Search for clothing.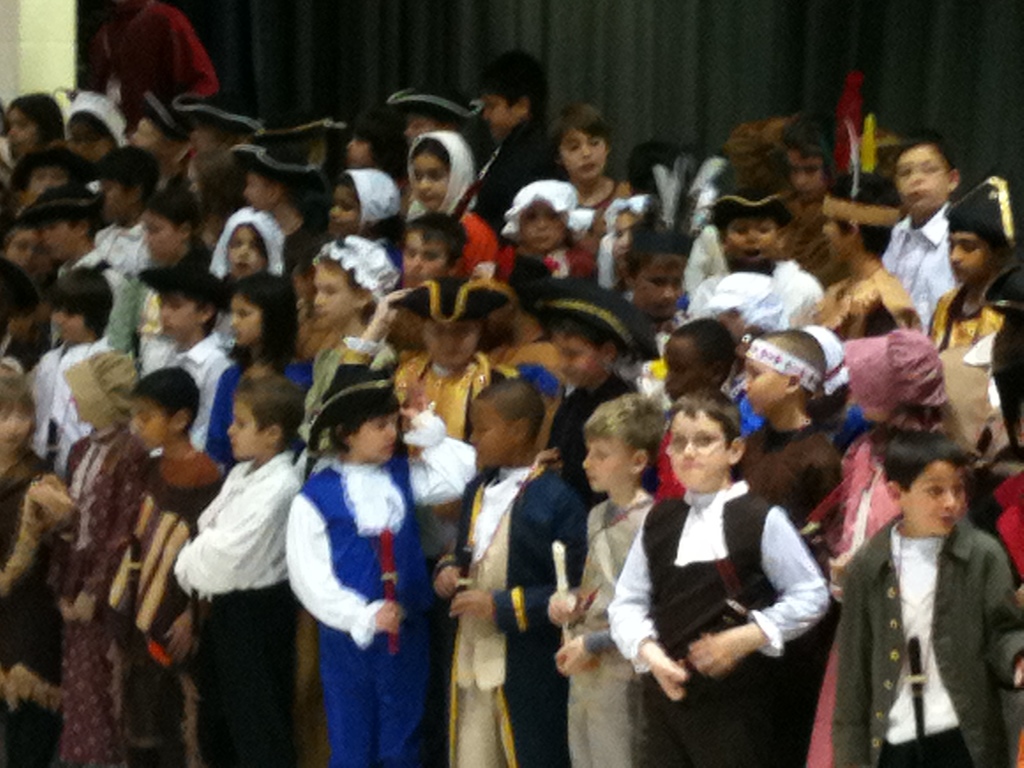
Found at [x1=453, y1=212, x2=497, y2=271].
